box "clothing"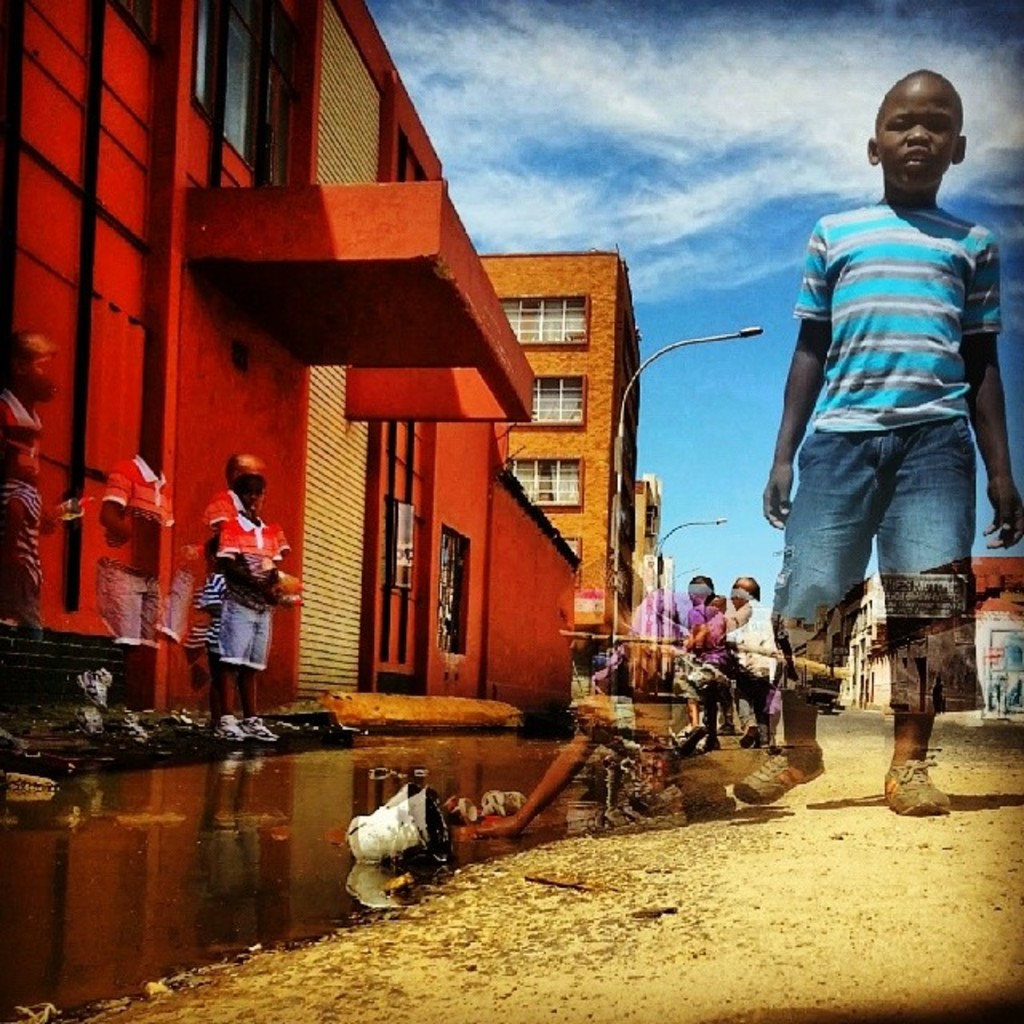
(left=768, top=123, right=995, bottom=670)
